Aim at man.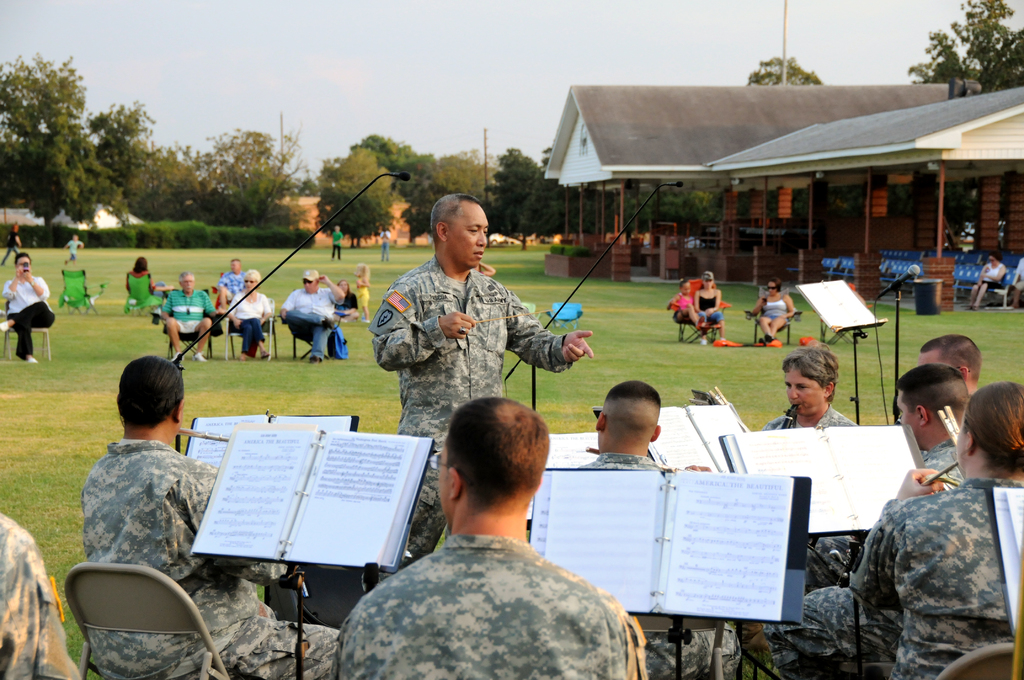
Aimed at <bbox>579, 376, 745, 679</bbox>.
